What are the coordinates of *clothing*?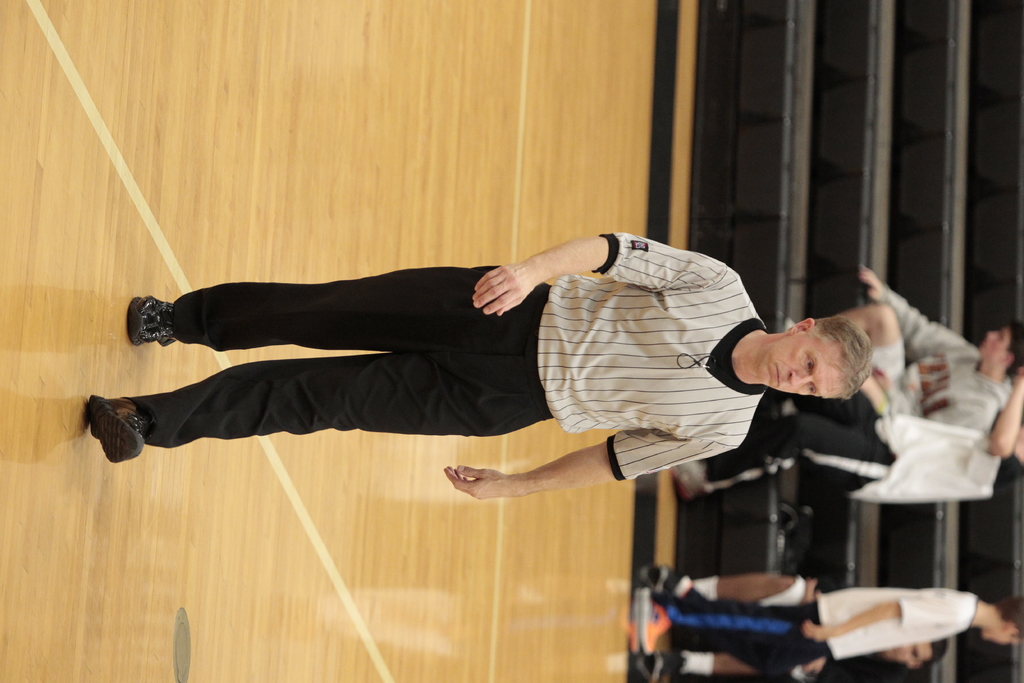
(166,232,835,488).
